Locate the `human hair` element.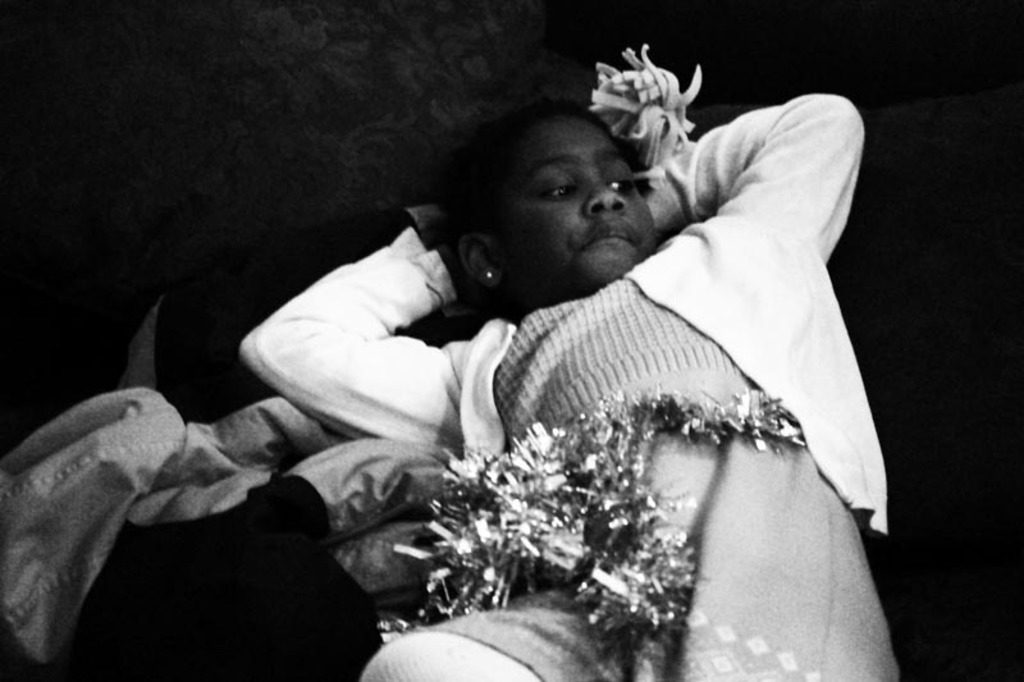
Element bbox: left=438, top=78, right=681, bottom=303.
